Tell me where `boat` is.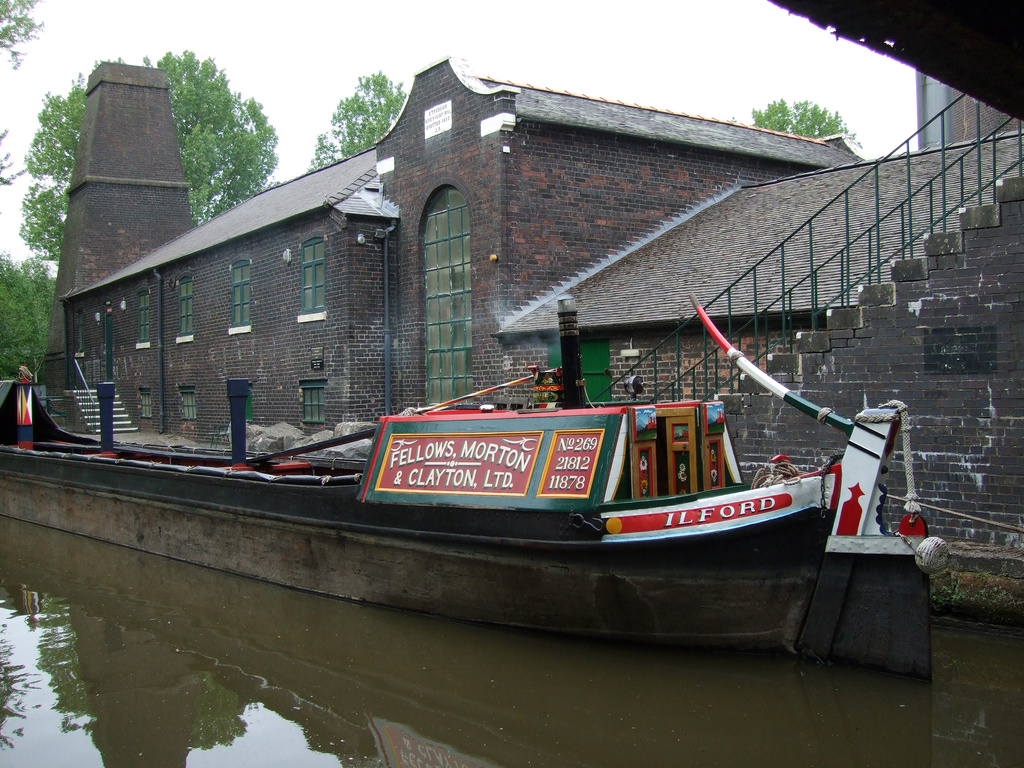
`boat` is at 44,289,959,643.
